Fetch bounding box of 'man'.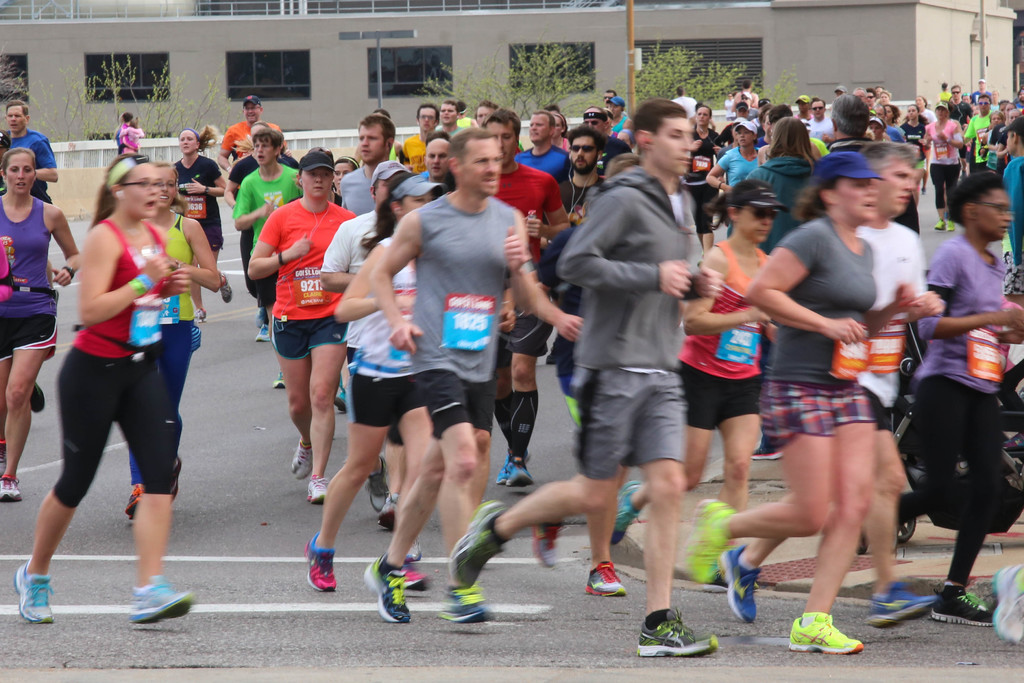
Bbox: 963:91:999:186.
